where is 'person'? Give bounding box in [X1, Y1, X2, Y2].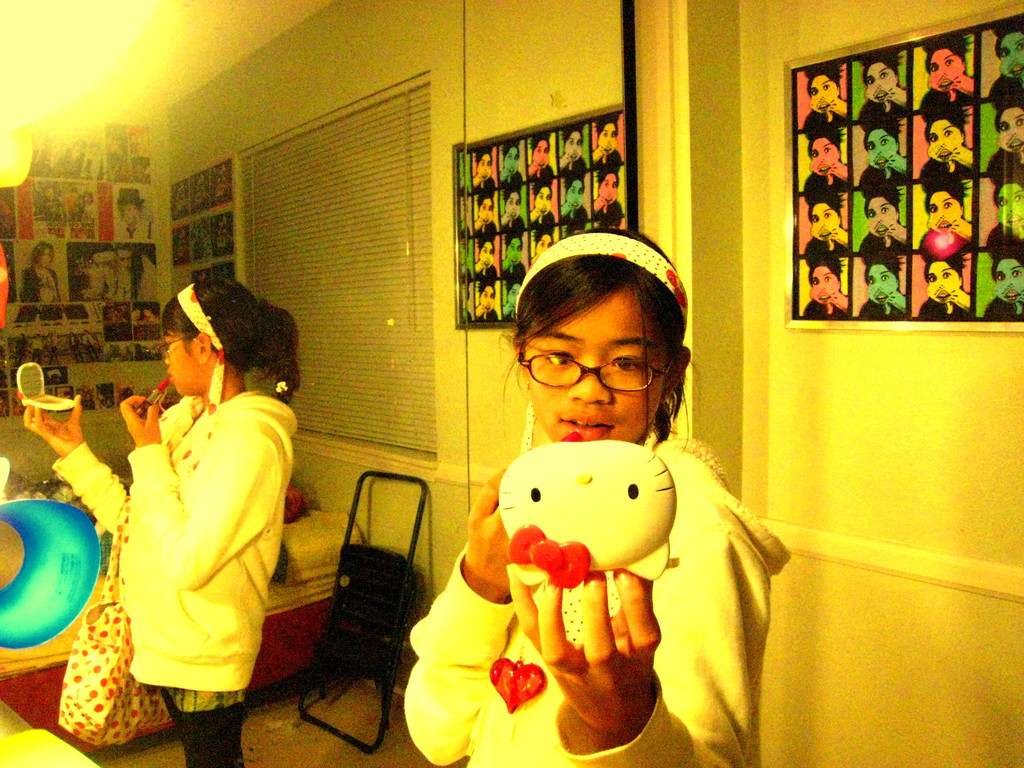
[982, 170, 1023, 246].
